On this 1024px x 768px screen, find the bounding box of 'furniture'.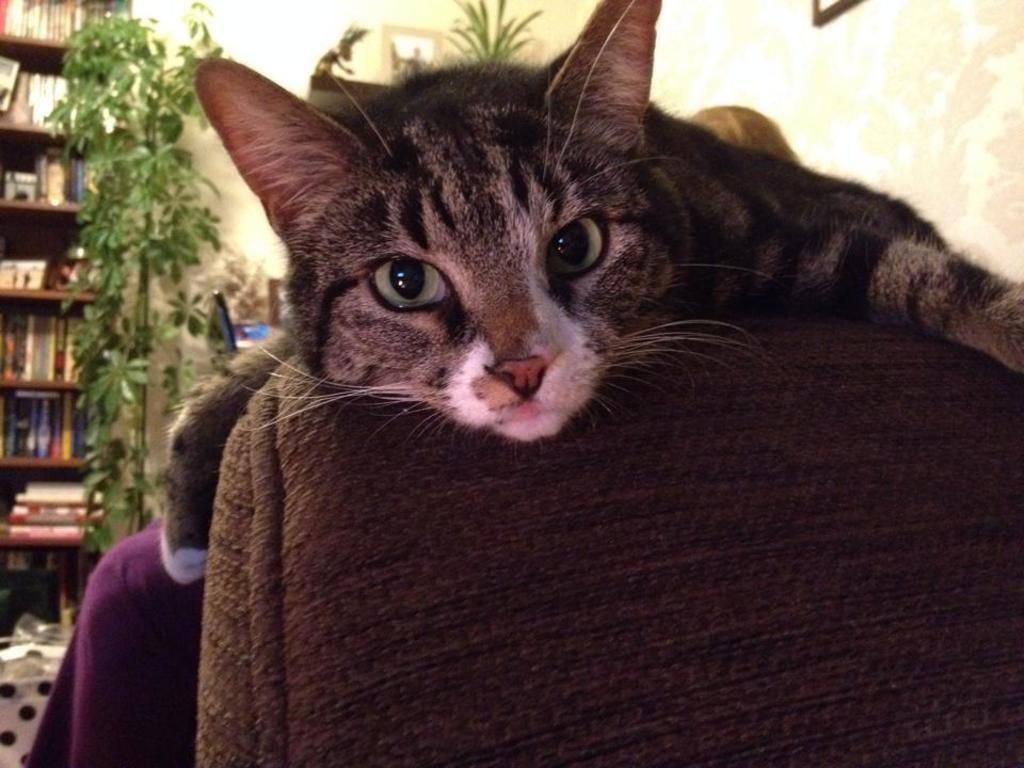
Bounding box: <region>0, 0, 111, 628</region>.
